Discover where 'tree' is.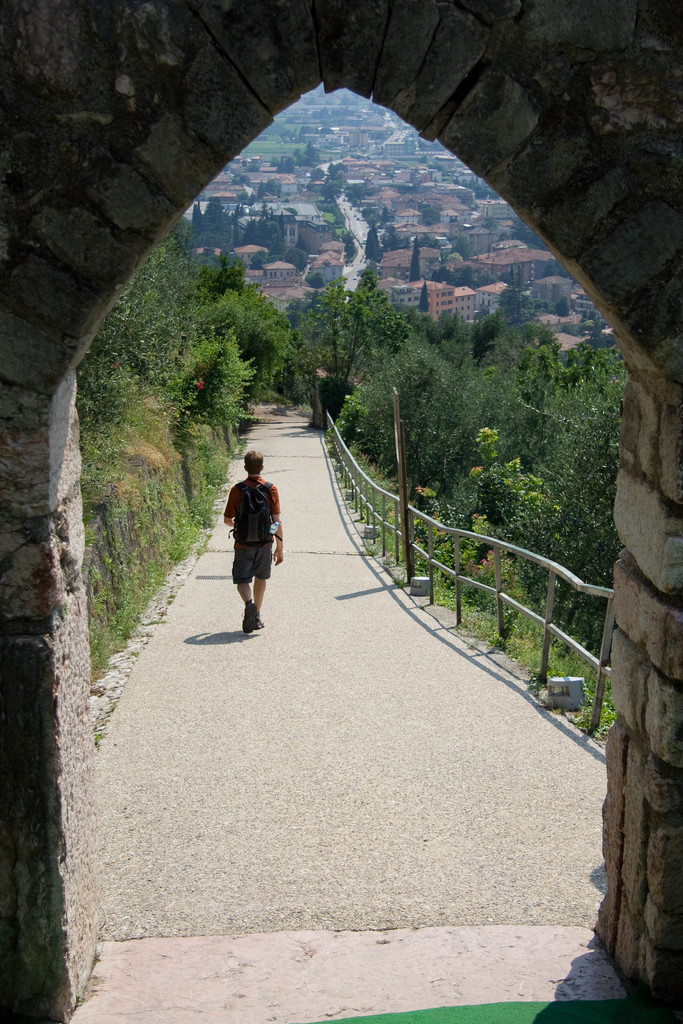
Discovered at {"left": 363, "top": 204, "right": 376, "bottom": 221}.
